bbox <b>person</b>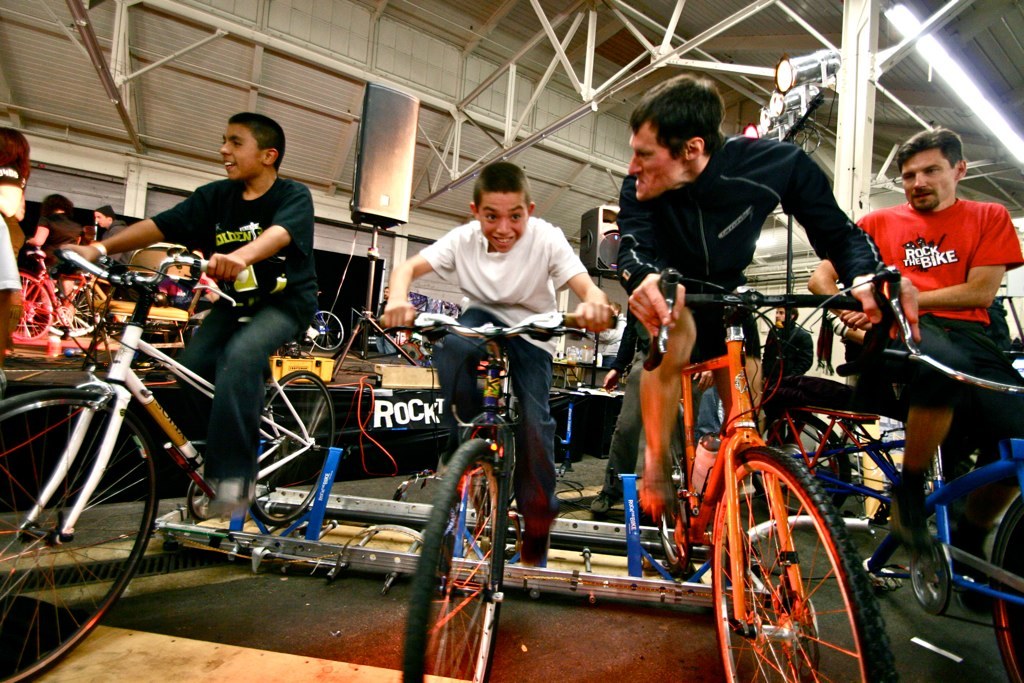
92 203 140 268
